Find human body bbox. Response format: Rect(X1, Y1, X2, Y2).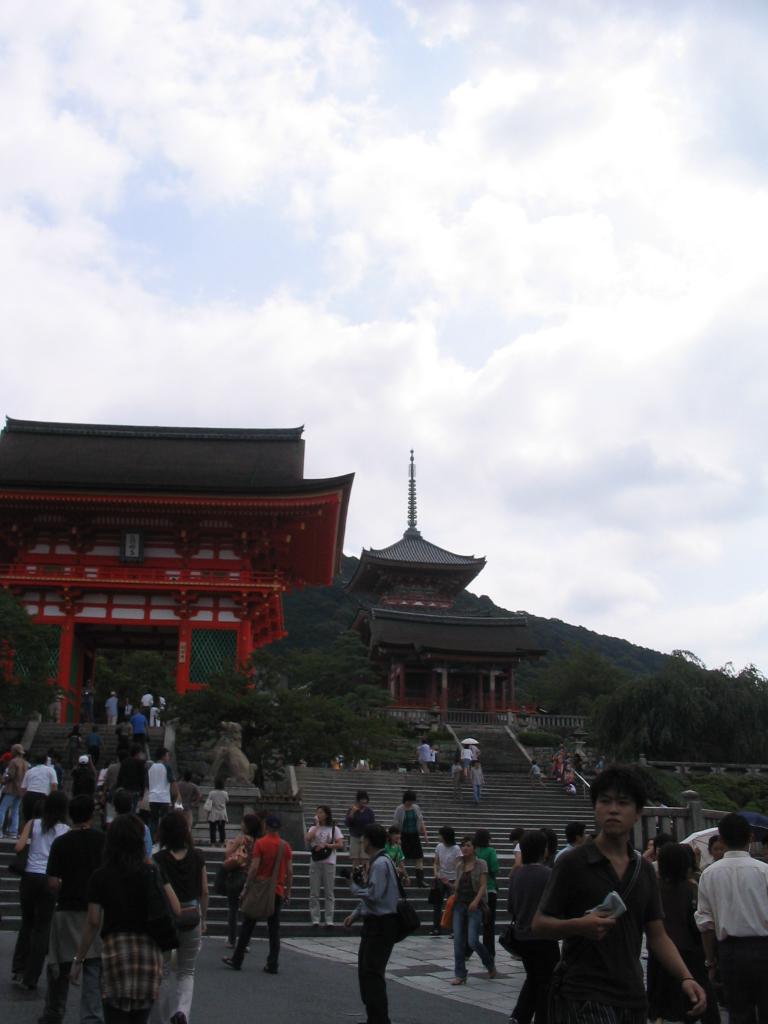
Rect(536, 767, 706, 1023).
